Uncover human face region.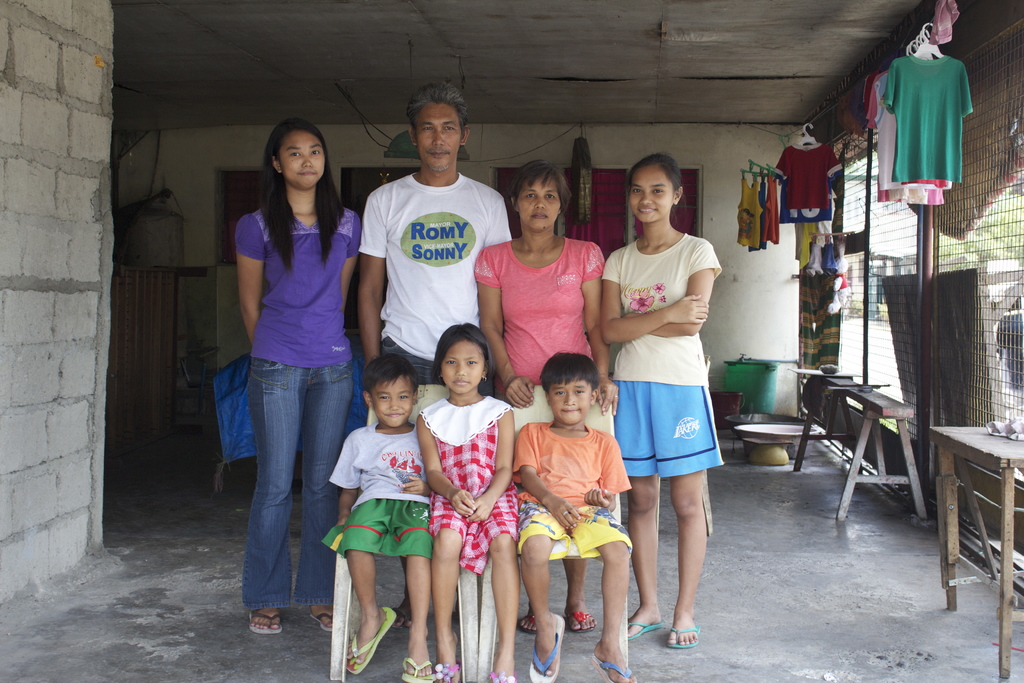
Uncovered: pyautogui.locateOnScreen(371, 372, 411, 428).
